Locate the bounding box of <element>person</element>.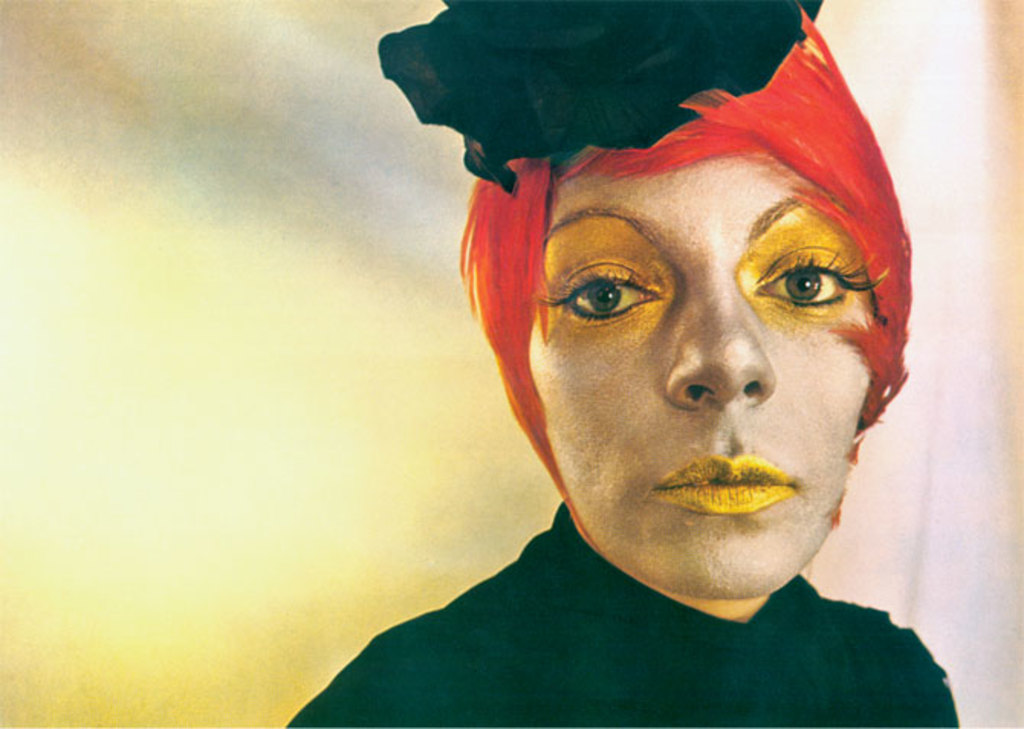
Bounding box: {"left": 290, "top": 18, "right": 964, "bottom": 720}.
